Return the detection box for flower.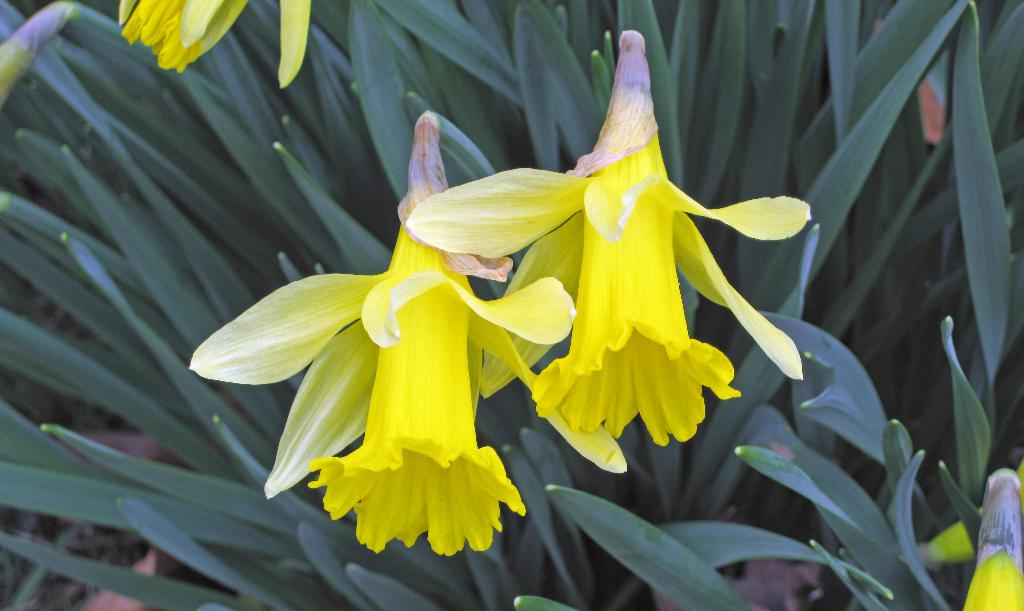
(186, 105, 575, 567).
